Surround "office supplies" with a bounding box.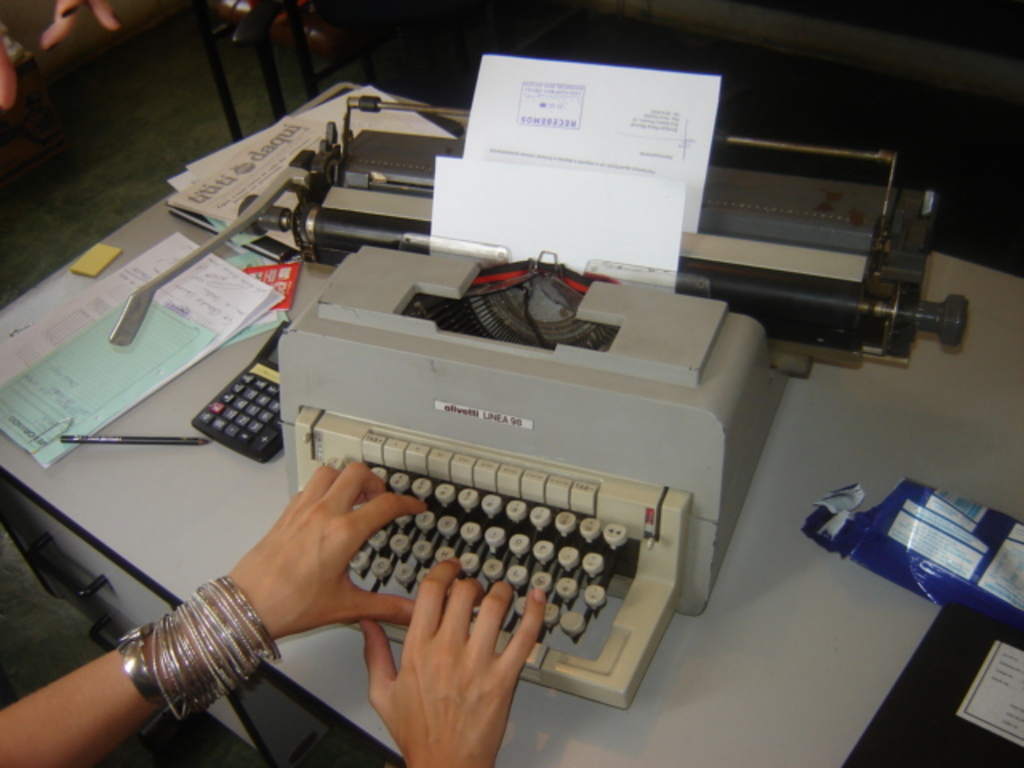
[left=69, top=242, right=131, bottom=269].
